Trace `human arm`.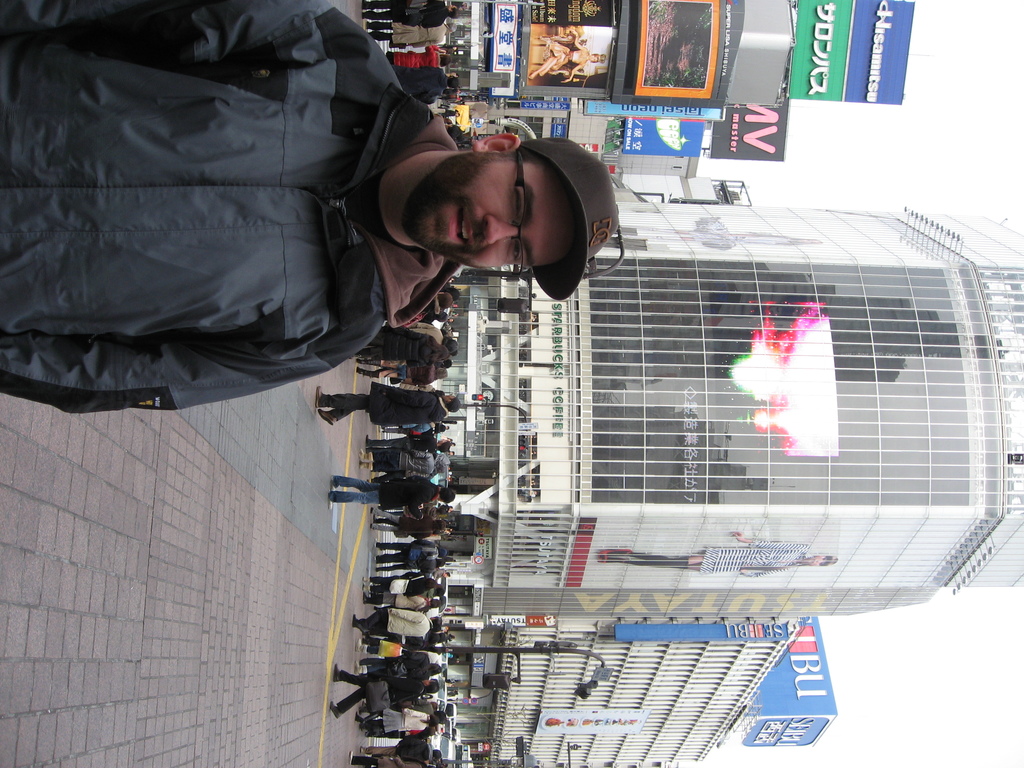
Traced to {"x1": 413, "y1": 89, "x2": 440, "y2": 101}.
